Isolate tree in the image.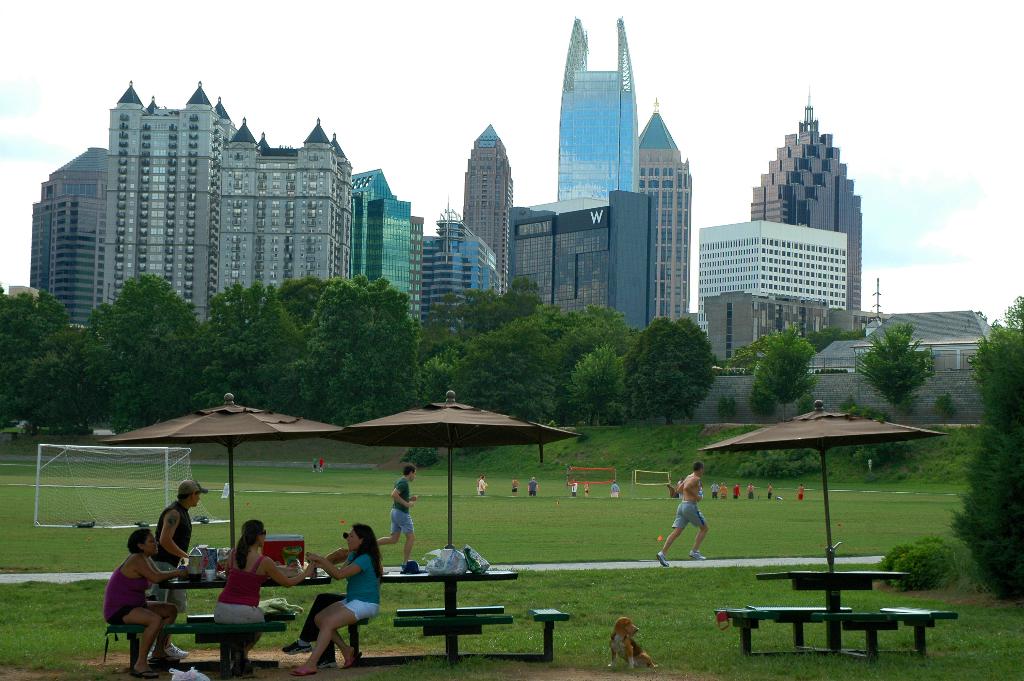
Isolated region: l=716, t=390, r=738, b=426.
